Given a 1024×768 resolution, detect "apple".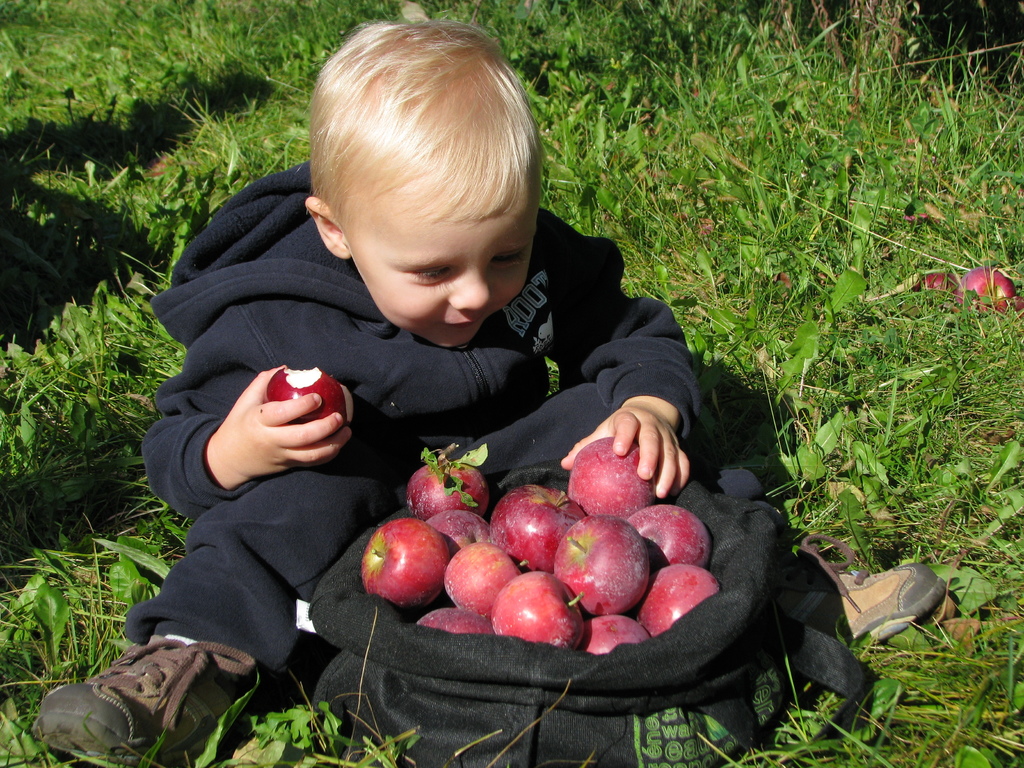
(left=914, top=273, right=956, bottom=299).
